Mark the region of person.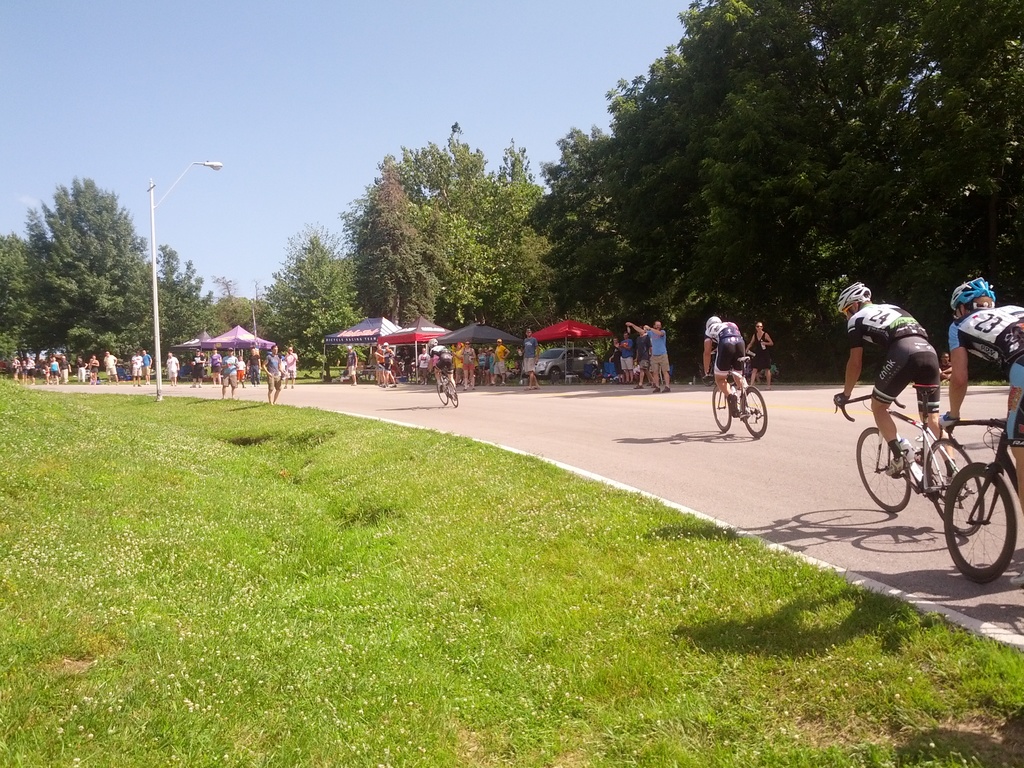
Region: detection(285, 348, 296, 388).
